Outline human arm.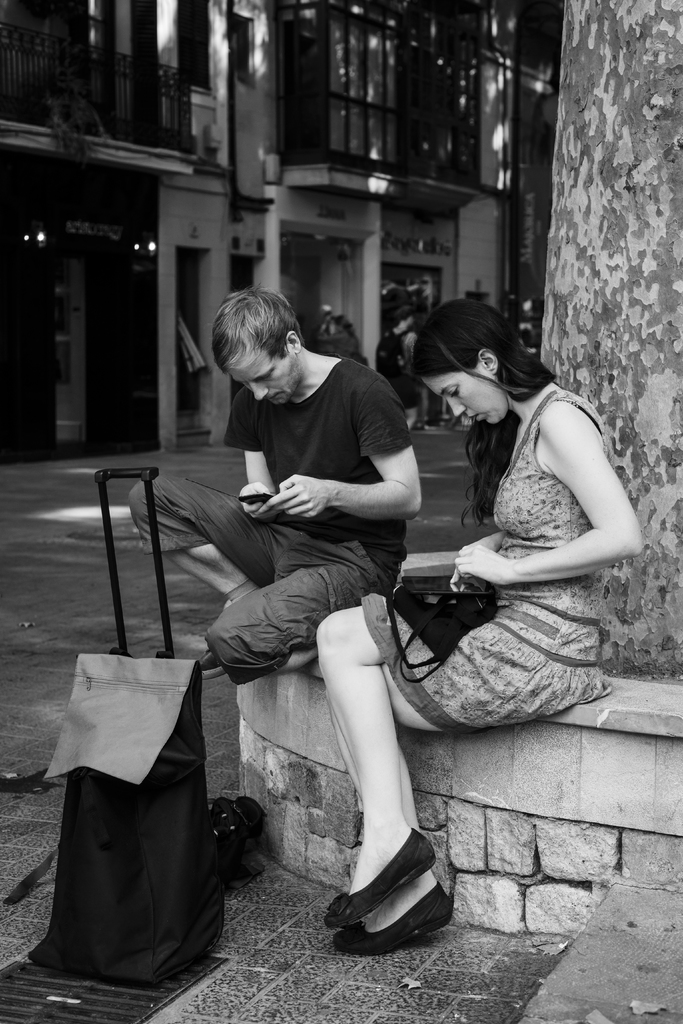
Outline: left=240, top=388, right=280, bottom=521.
